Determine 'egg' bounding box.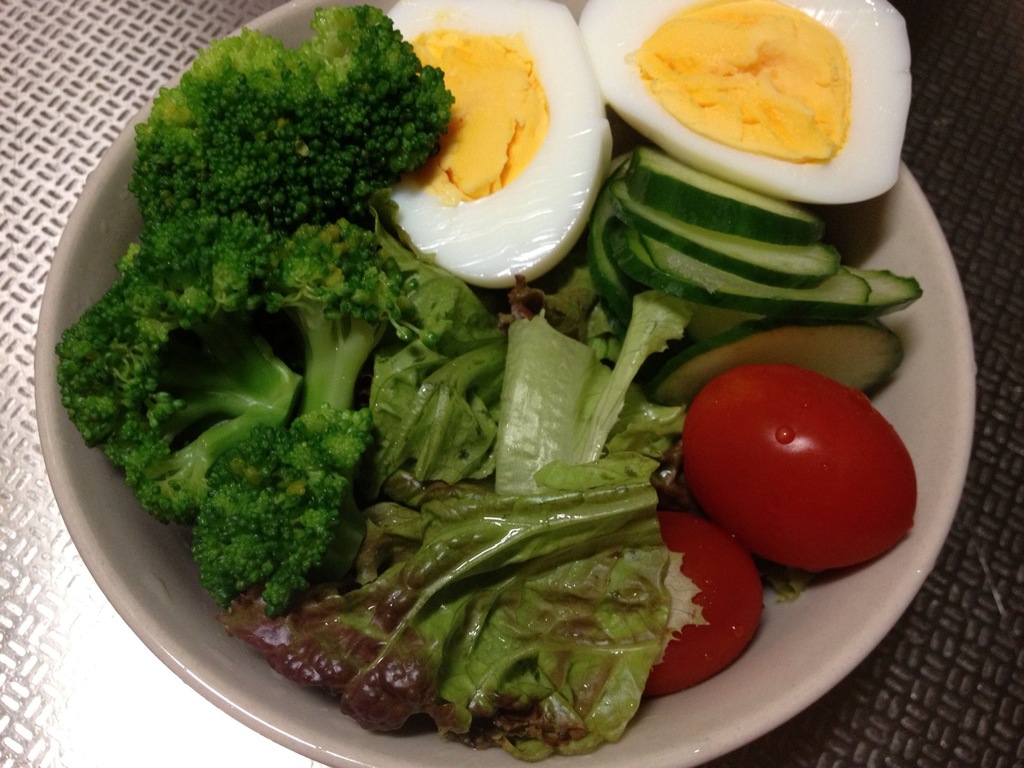
Determined: rect(385, 0, 618, 284).
